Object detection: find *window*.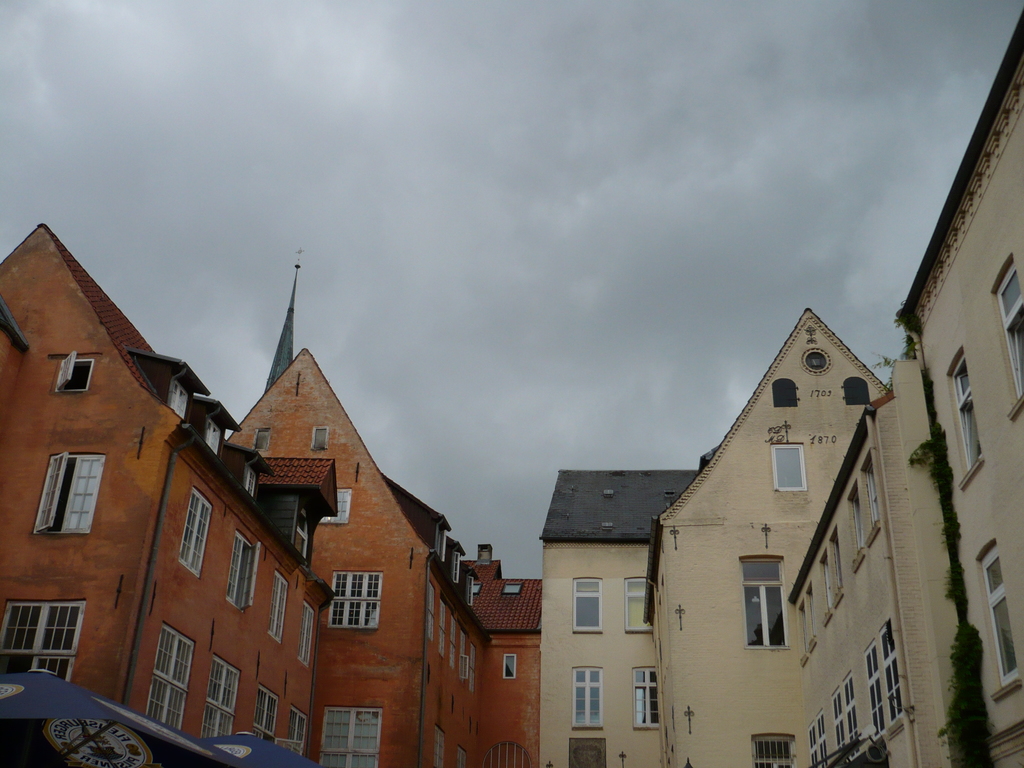
bbox=(0, 600, 88, 679).
